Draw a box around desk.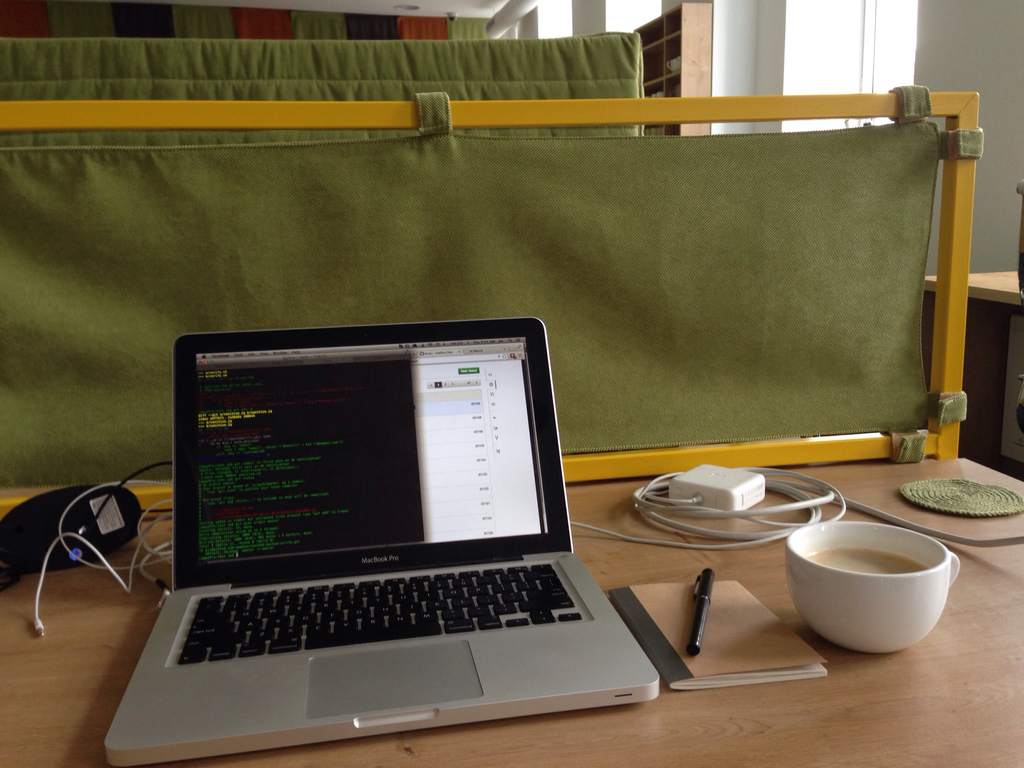
(x1=0, y1=452, x2=1023, y2=767).
